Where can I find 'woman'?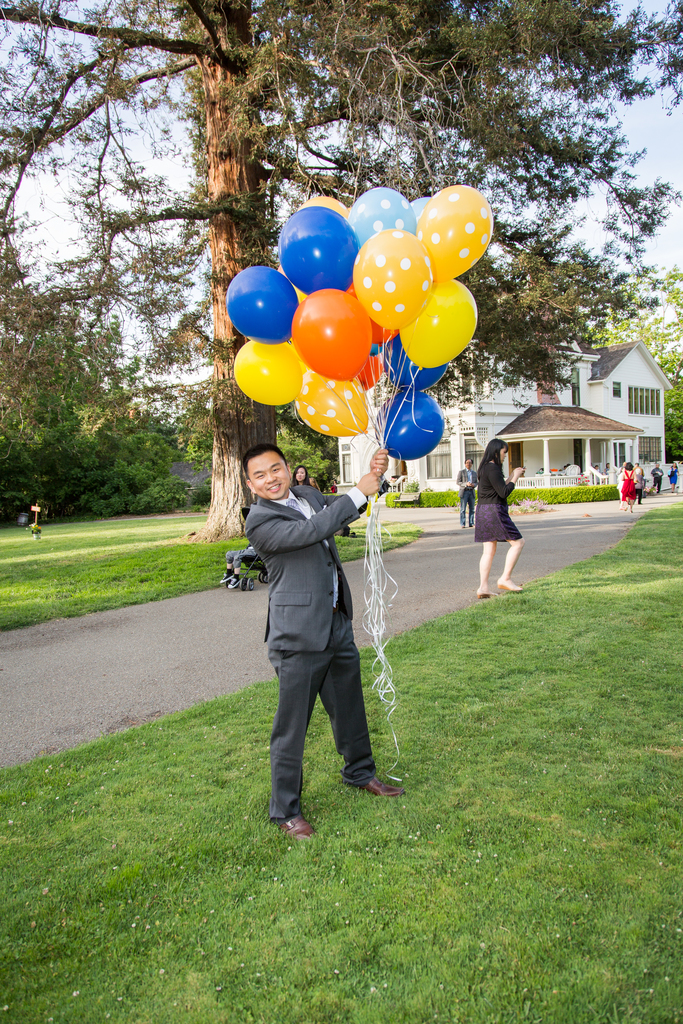
You can find it at x1=663, y1=462, x2=682, y2=493.
